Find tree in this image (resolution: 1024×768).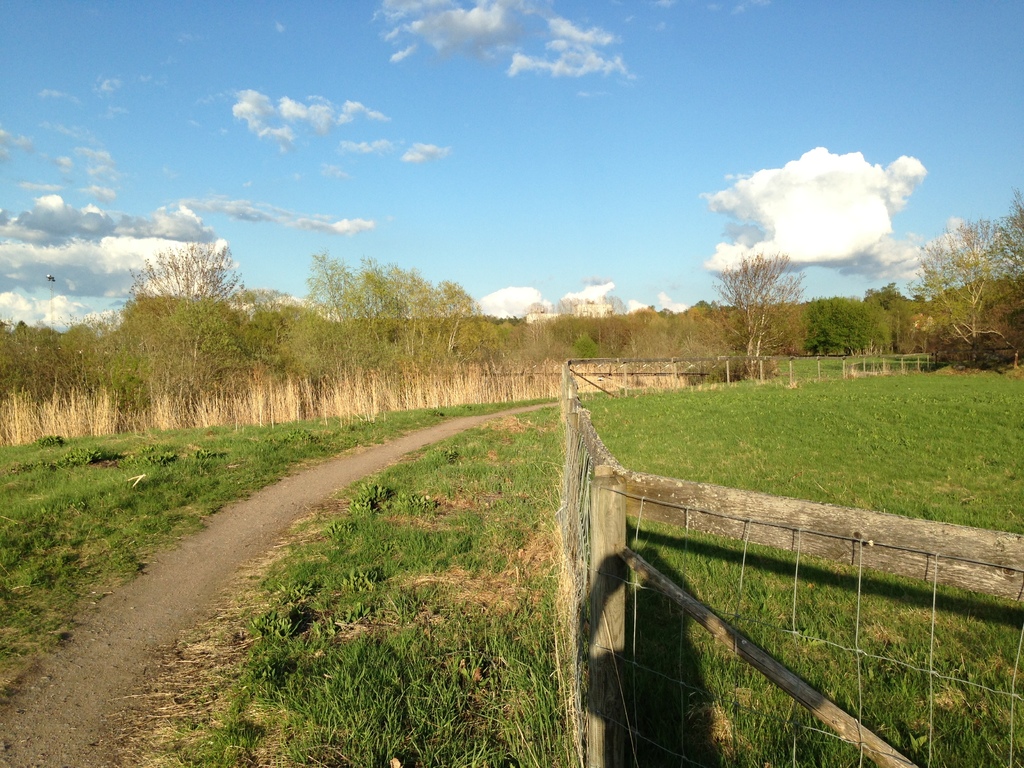
(x1=104, y1=204, x2=244, y2=423).
